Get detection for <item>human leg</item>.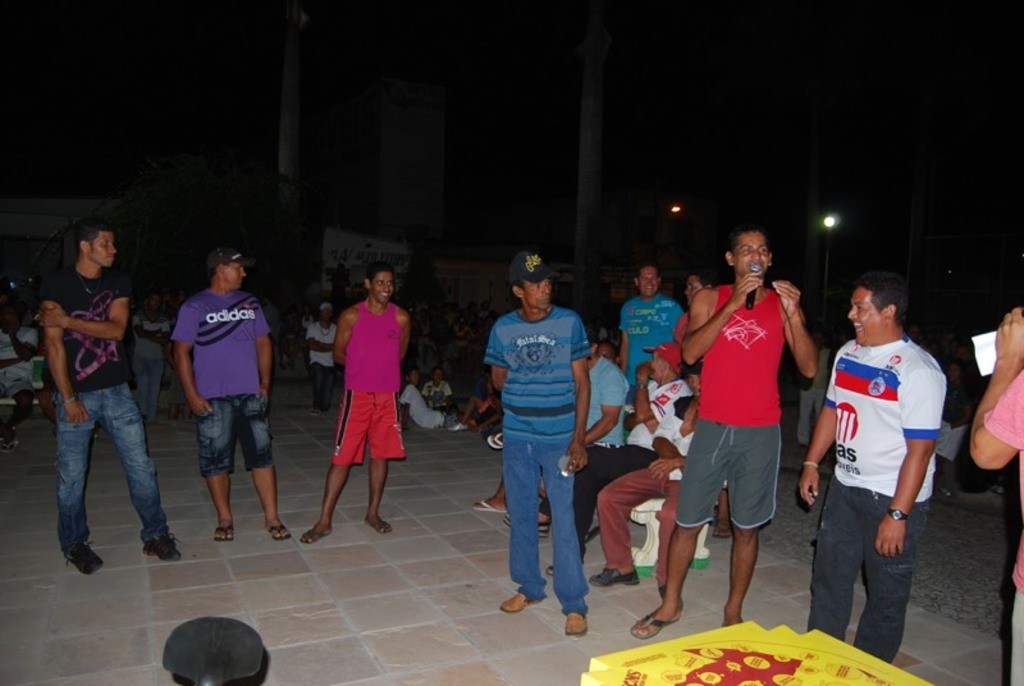
Detection: crop(202, 389, 236, 538).
